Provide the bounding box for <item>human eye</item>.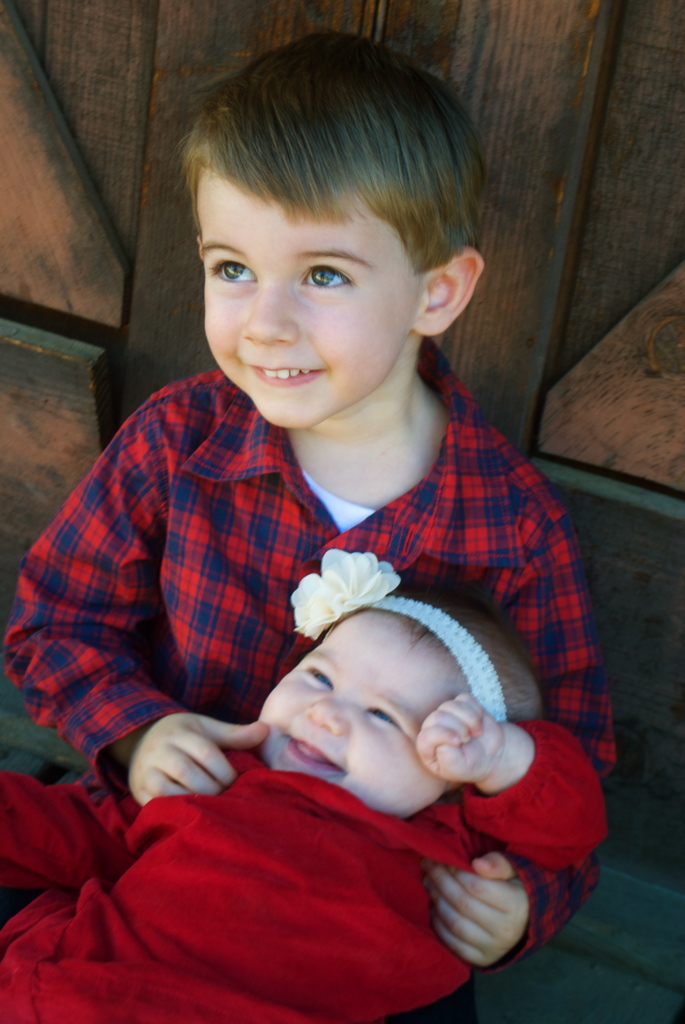
369, 708, 407, 734.
